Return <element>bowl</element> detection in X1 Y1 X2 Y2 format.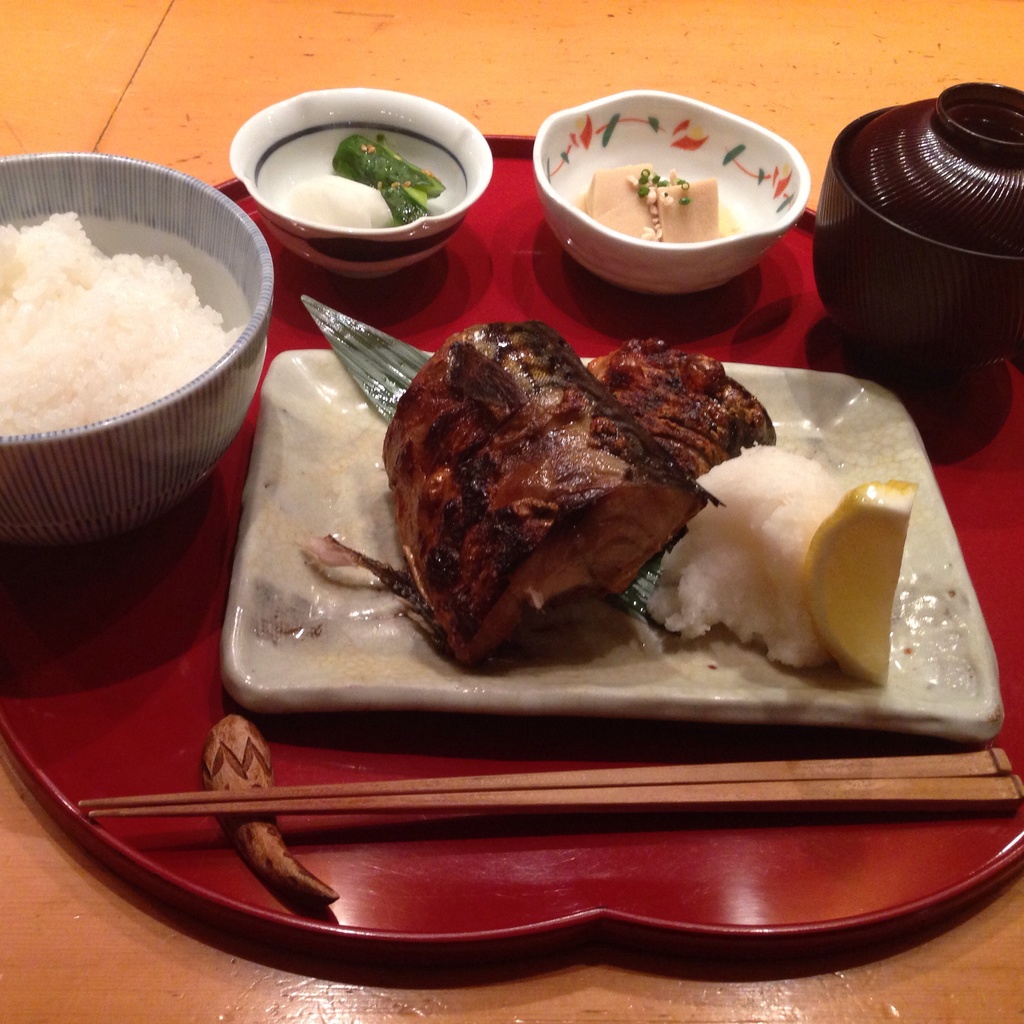
230 86 491 280.
